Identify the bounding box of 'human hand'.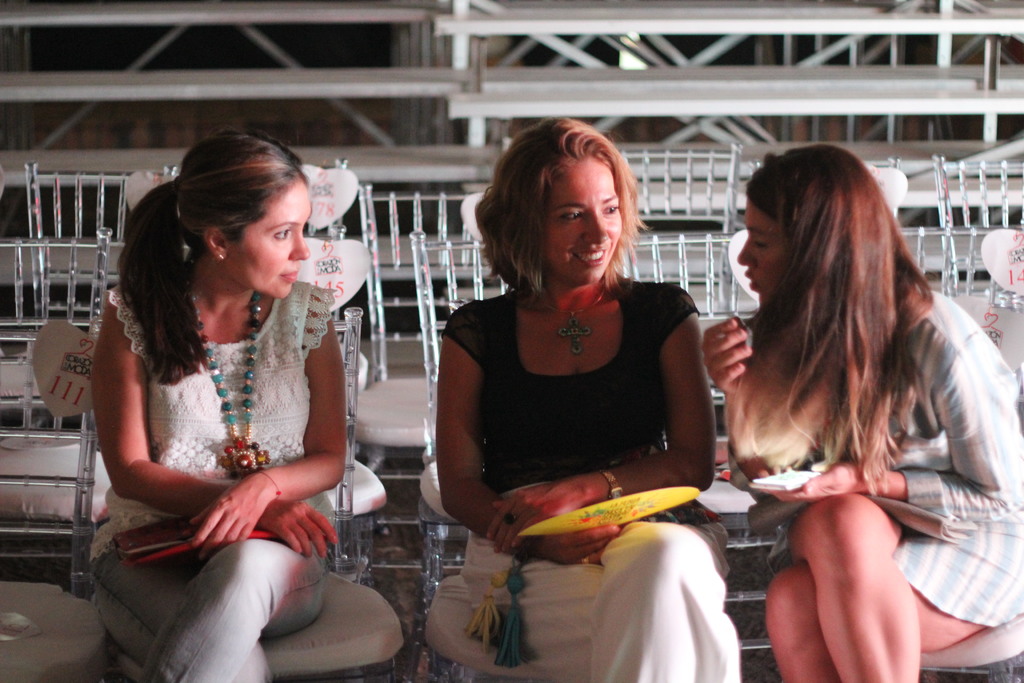
<region>176, 477, 273, 559</region>.
